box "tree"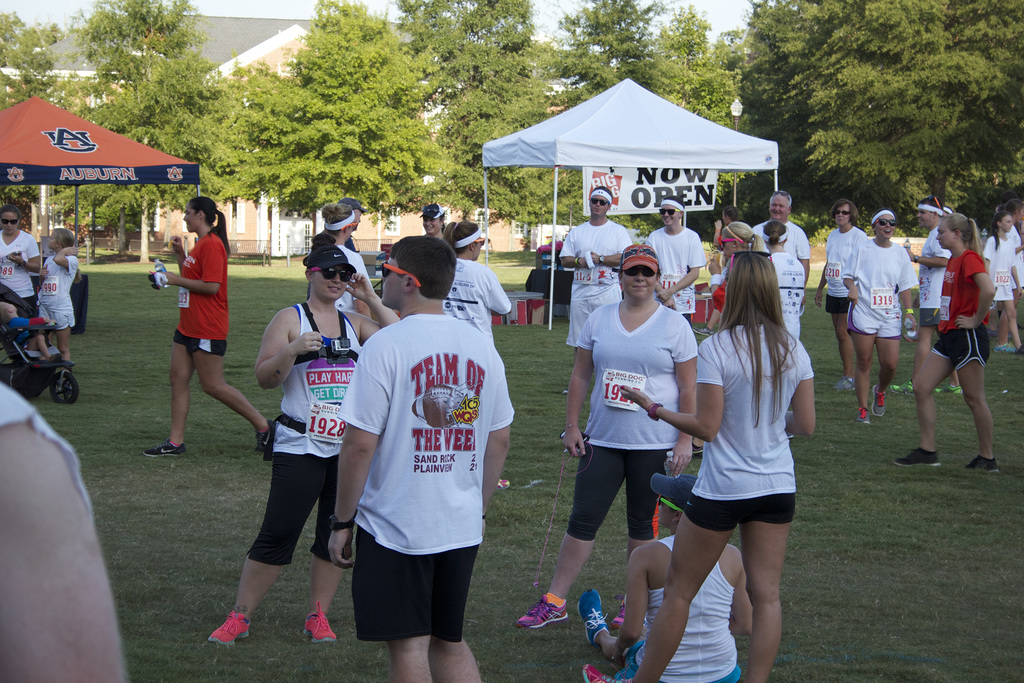
box=[49, 0, 250, 268]
